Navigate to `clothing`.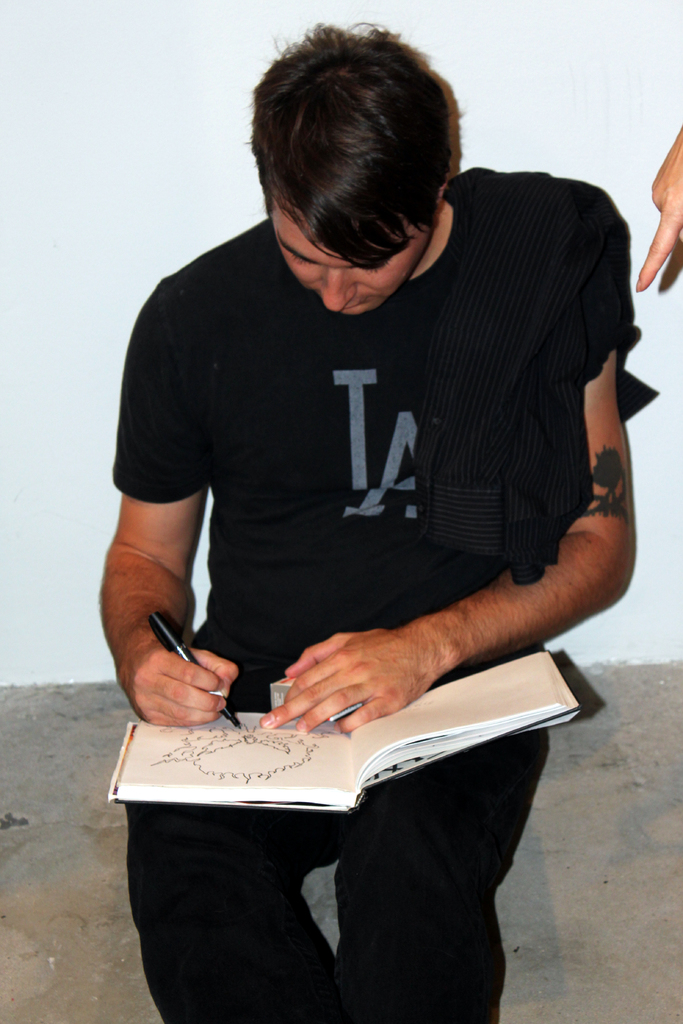
Navigation target: 119, 78, 611, 978.
